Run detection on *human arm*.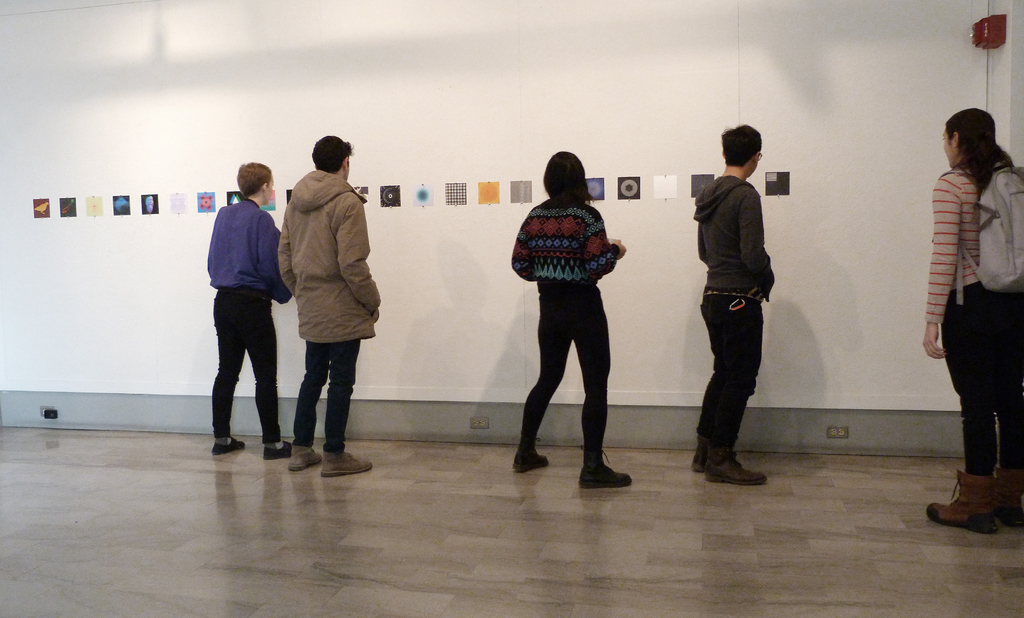
Result: [x1=509, y1=219, x2=535, y2=288].
